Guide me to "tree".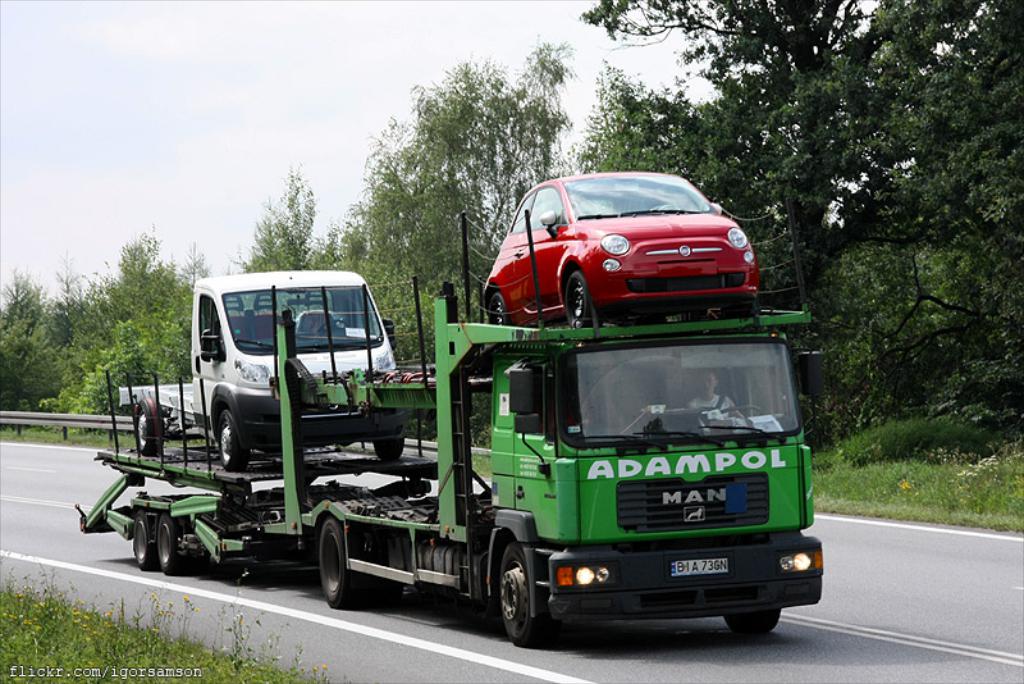
Guidance: [x1=351, y1=46, x2=577, y2=366].
